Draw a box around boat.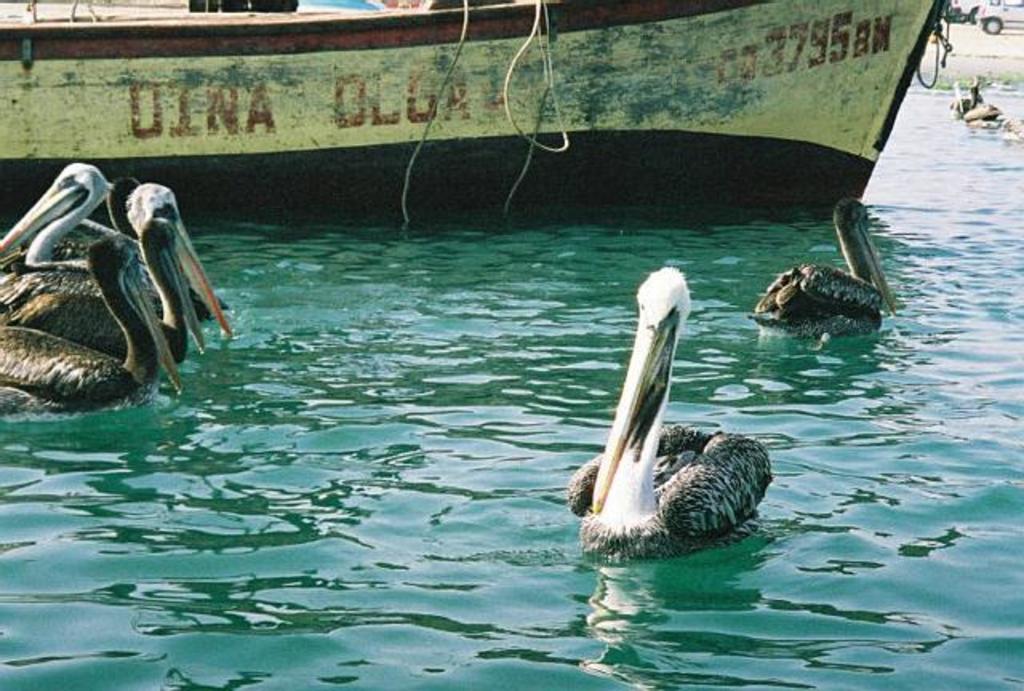
rect(0, 0, 957, 227).
